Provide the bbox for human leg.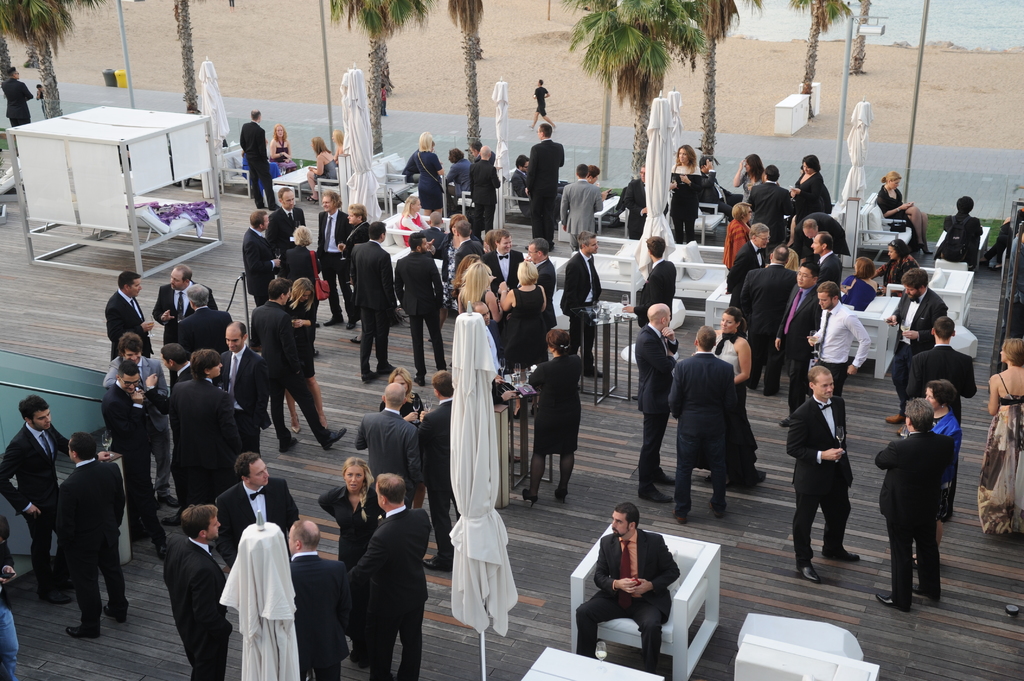
[572, 588, 609, 657].
